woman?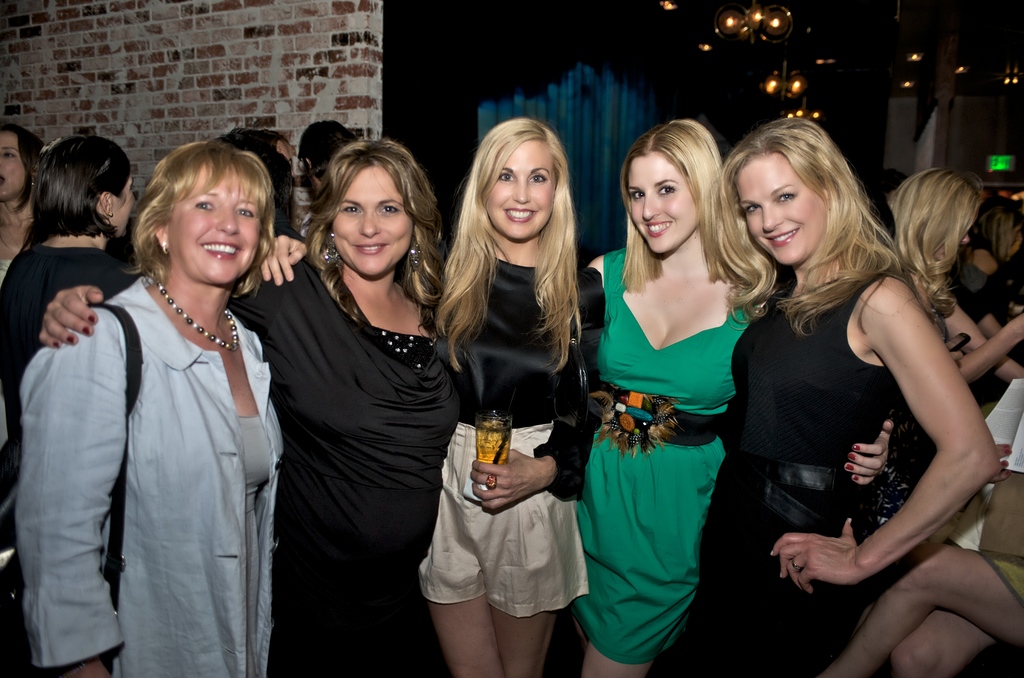
855, 164, 1023, 538
